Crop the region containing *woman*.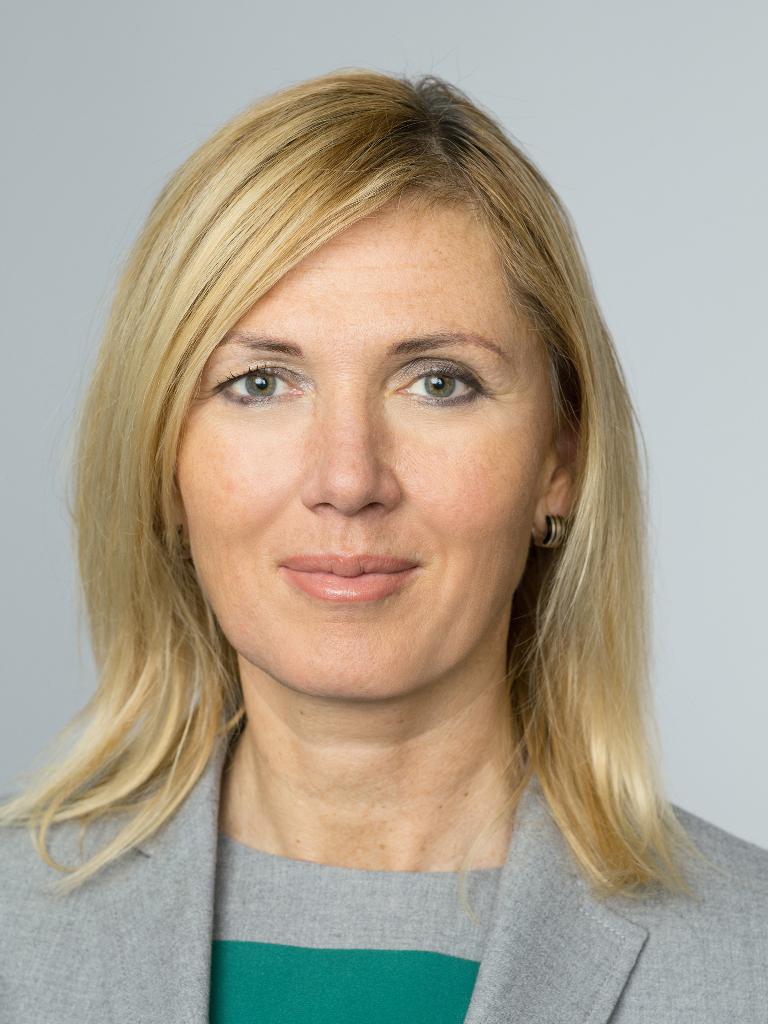
Crop region: crop(0, 1, 767, 984).
